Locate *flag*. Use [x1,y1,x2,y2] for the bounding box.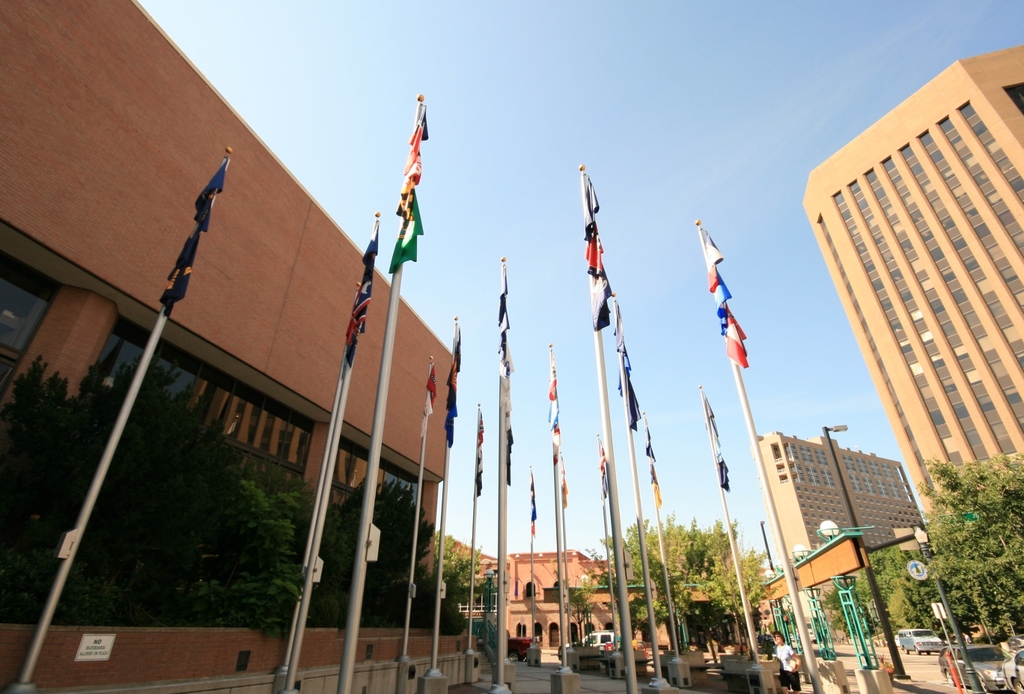
[478,405,483,497].
